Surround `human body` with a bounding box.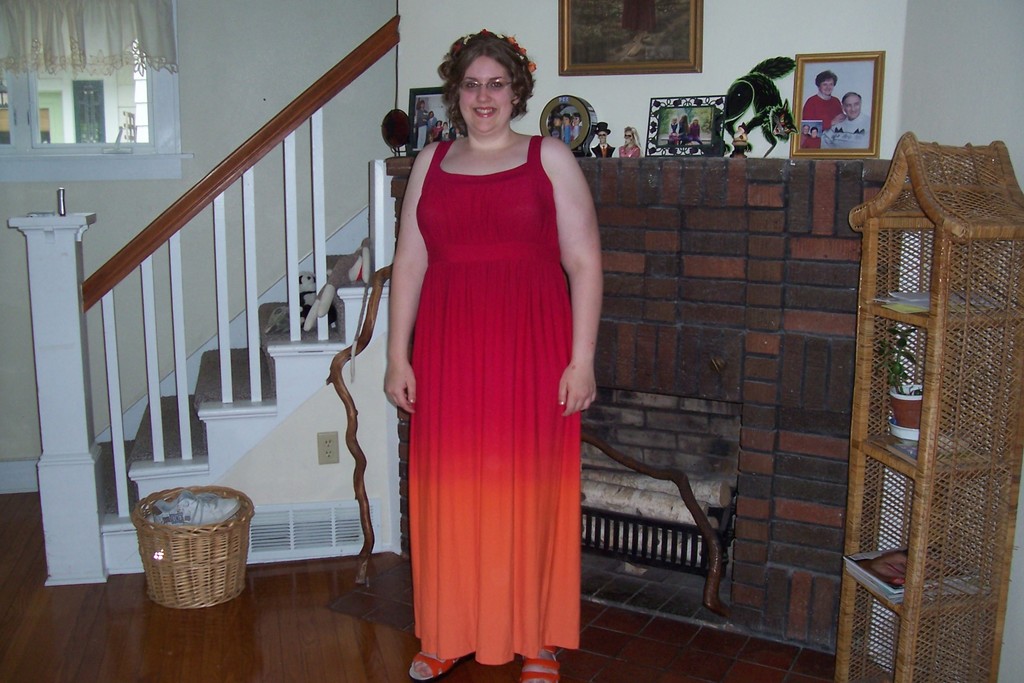
(x1=802, y1=125, x2=818, y2=150).
